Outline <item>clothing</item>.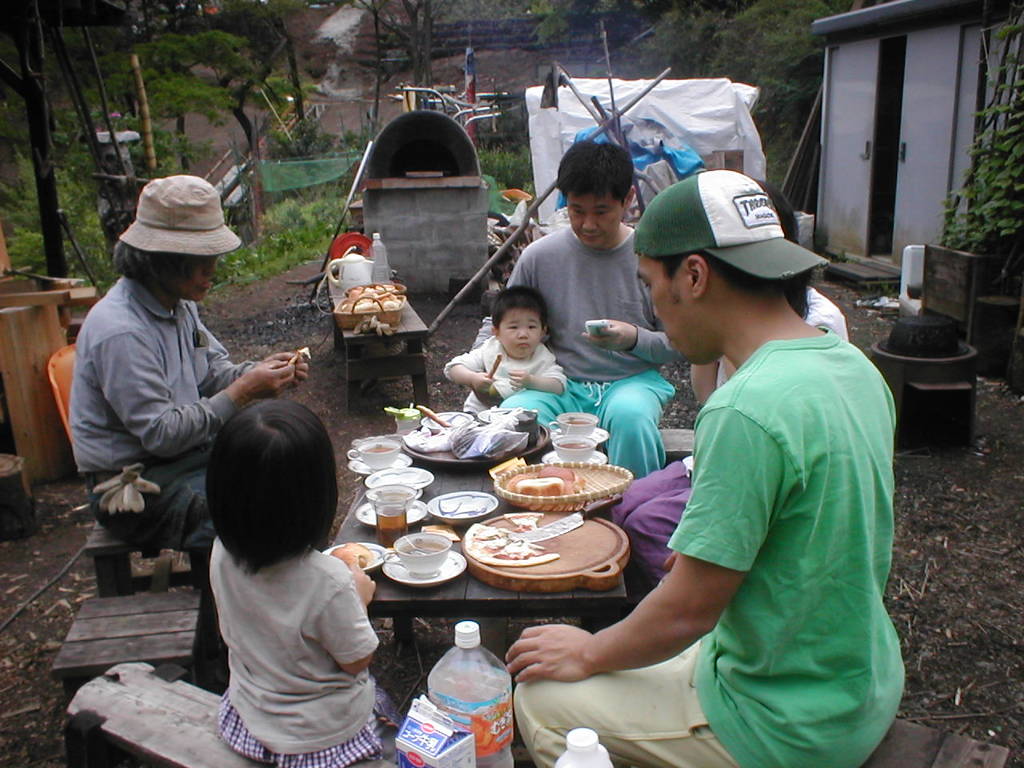
Outline: [210, 529, 401, 767].
